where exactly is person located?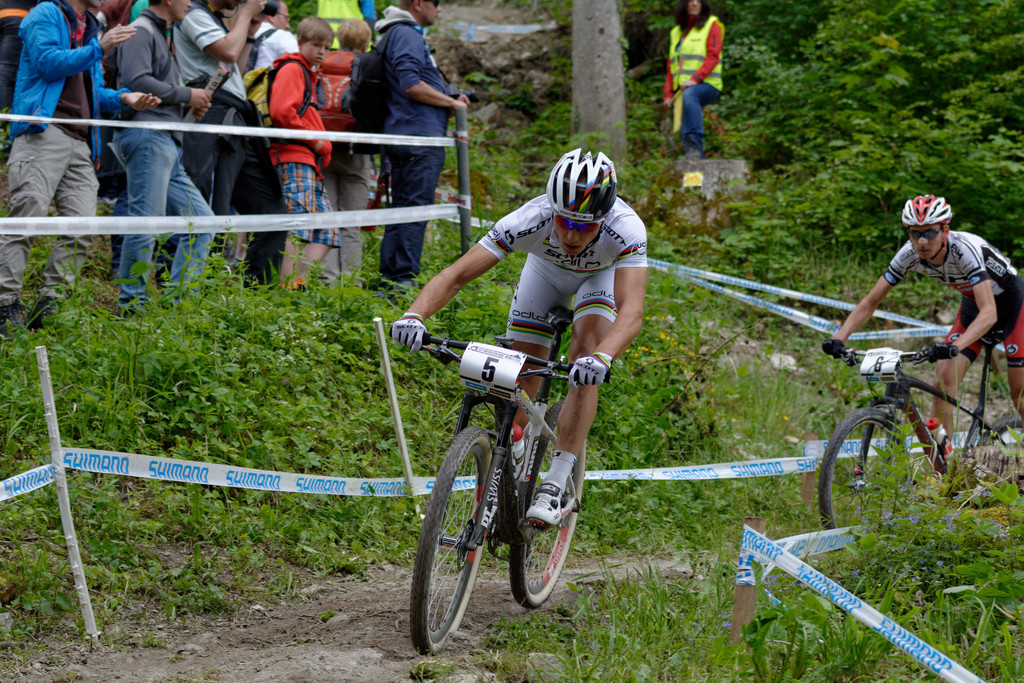
Its bounding box is BBox(828, 194, 1023, 489).
